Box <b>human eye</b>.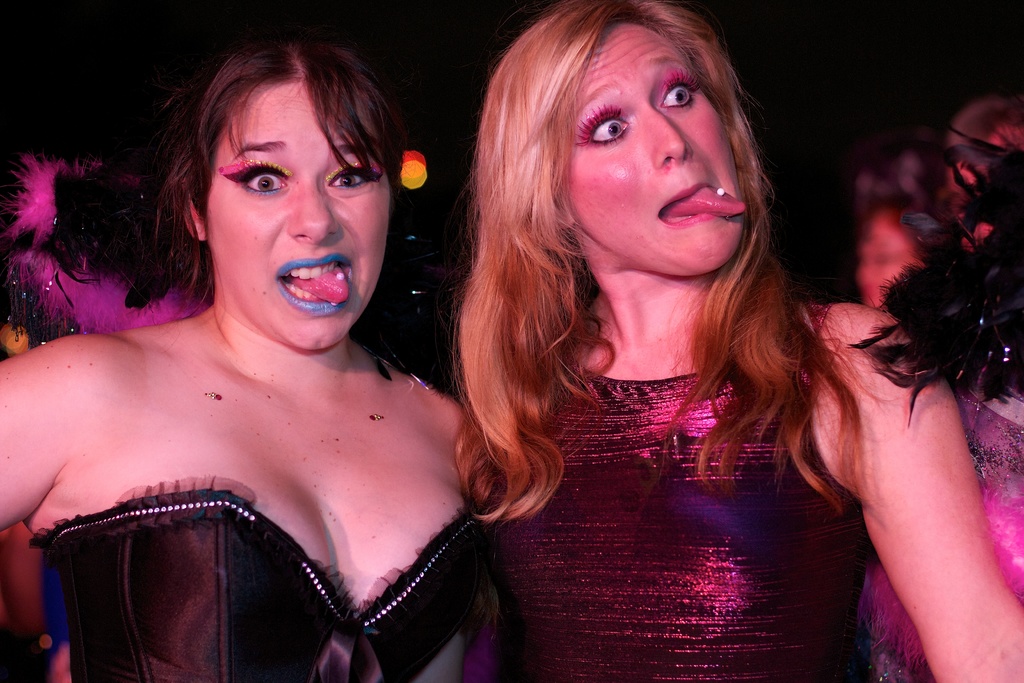
[323, 158, 377, 194].
